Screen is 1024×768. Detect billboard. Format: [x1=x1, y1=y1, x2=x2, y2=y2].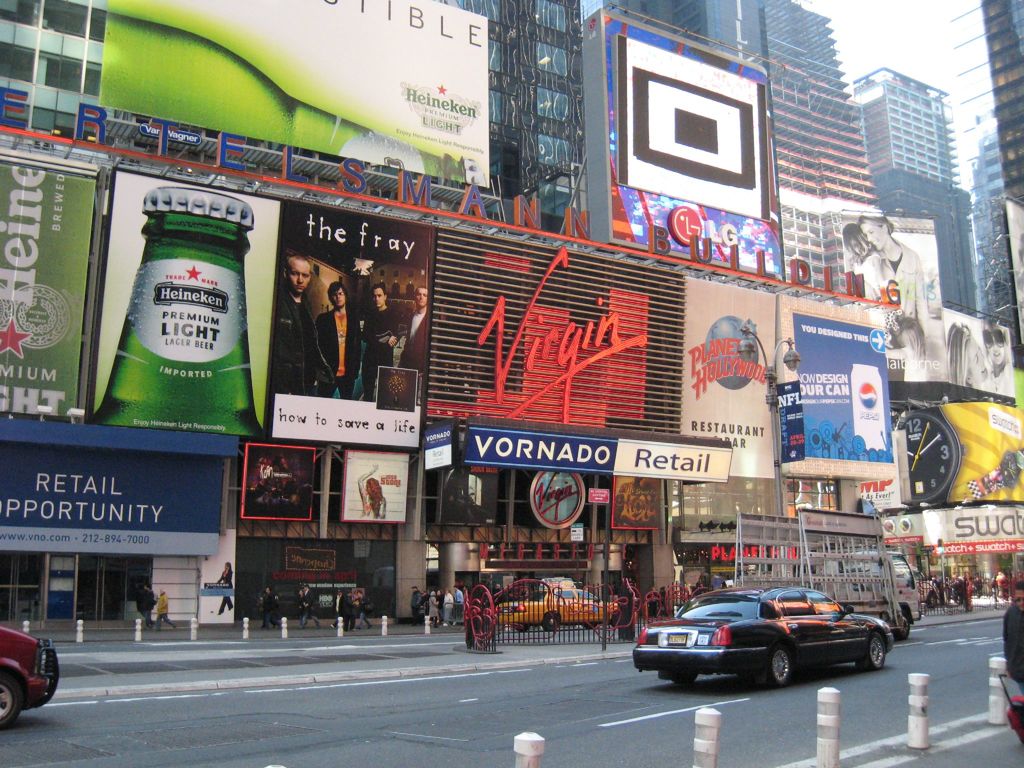
[x1=0, y1=156, x2=96, y2=420].
